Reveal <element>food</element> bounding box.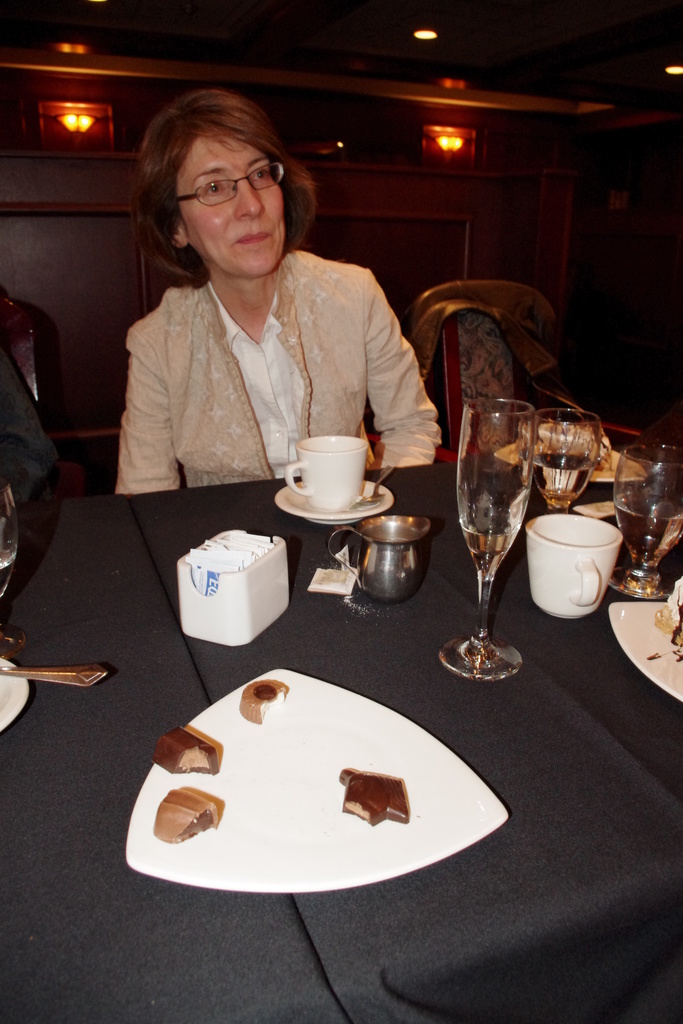
Revealed: rect(241, 668, 292, 729).
